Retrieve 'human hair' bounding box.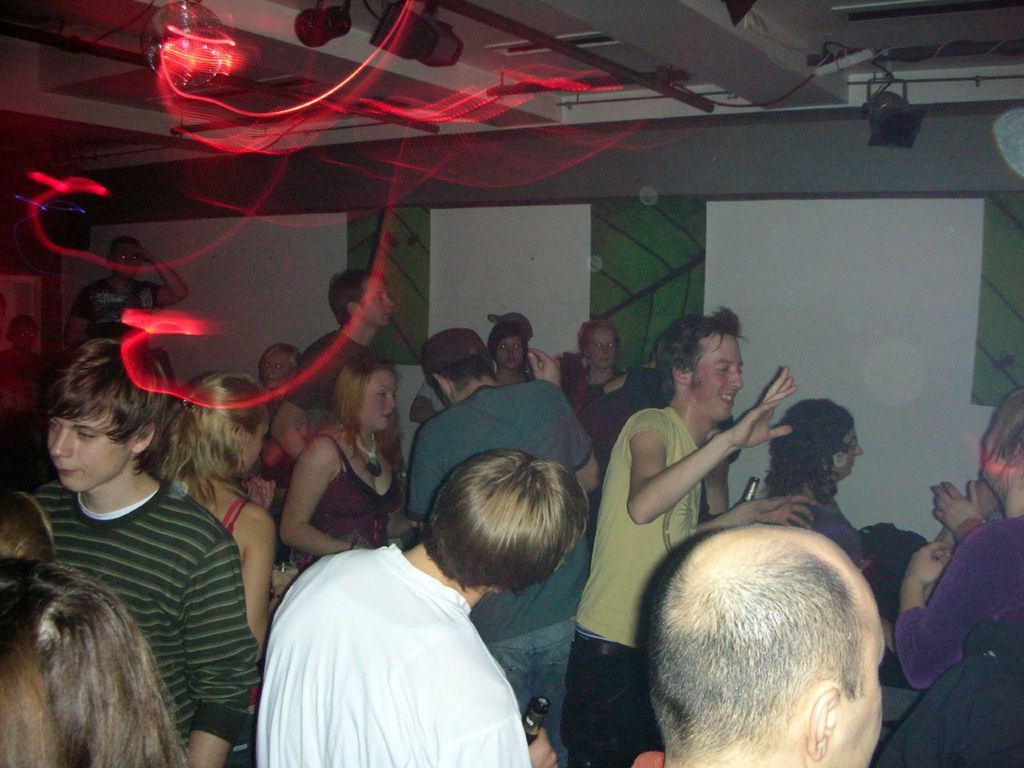
Bounding box: 39/338/166/473.
